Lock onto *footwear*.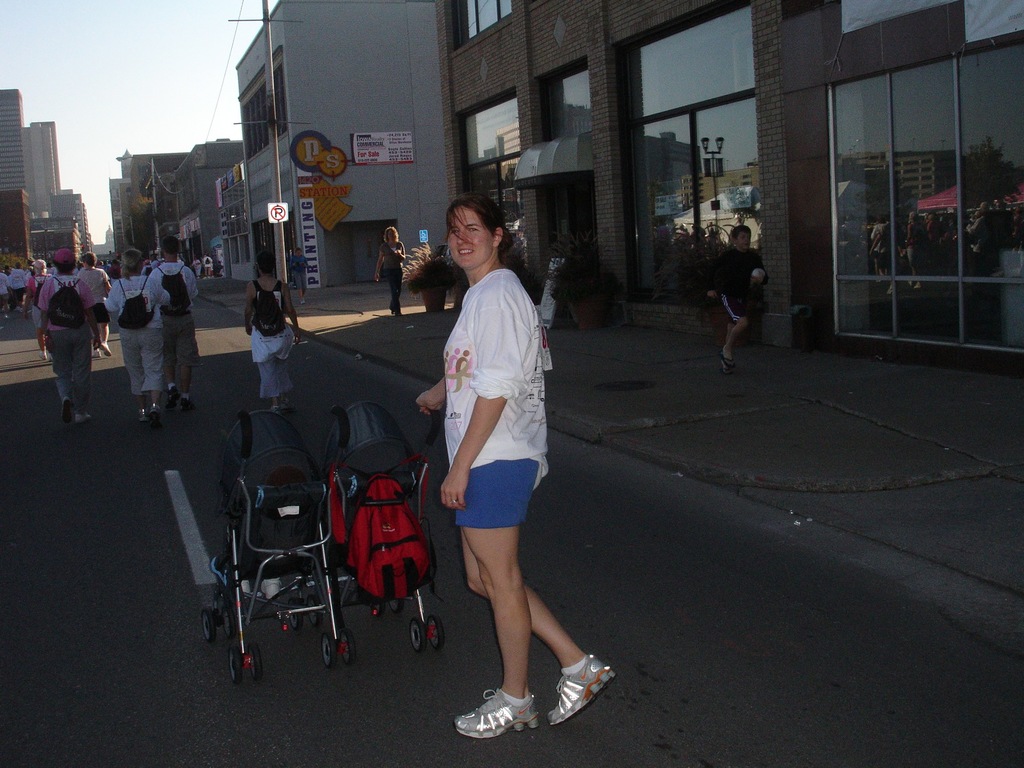
Locked: crop(551, 652, 618, 724).
